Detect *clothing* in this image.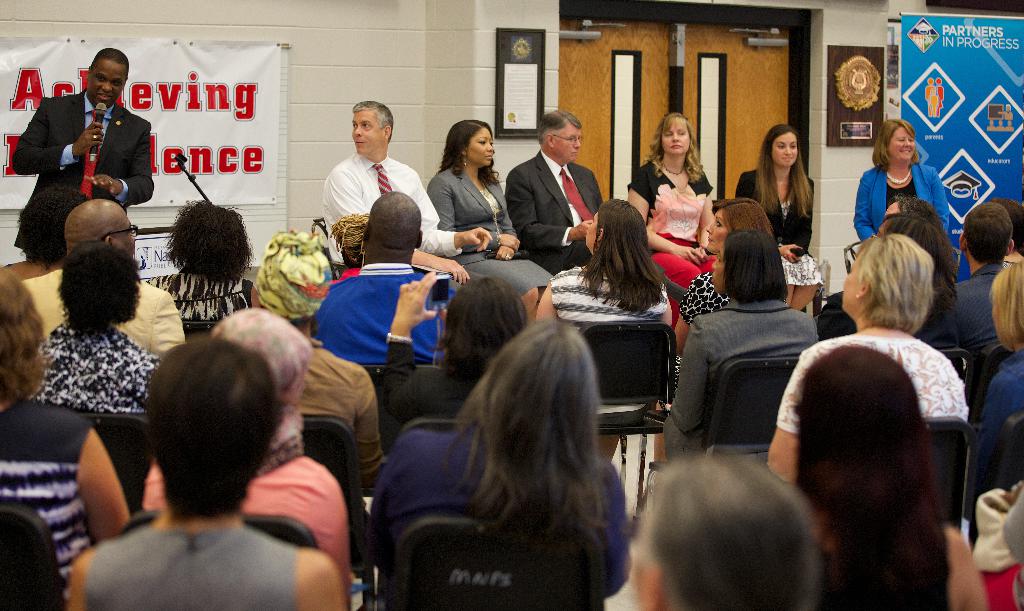
Detection: l=850, t=165, r=955, b=252.
